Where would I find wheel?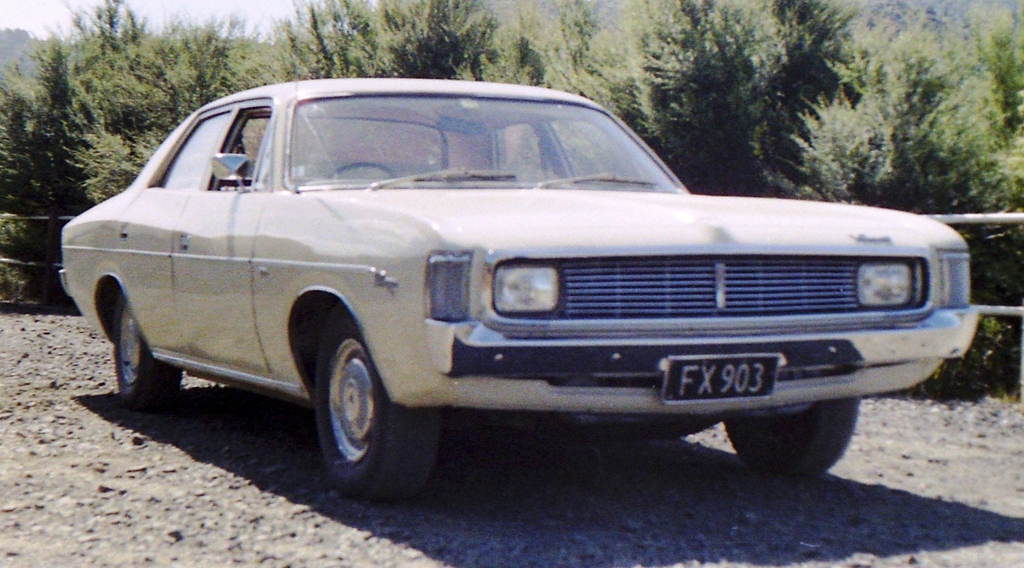
At select_region(718, 397, 865, 480).
